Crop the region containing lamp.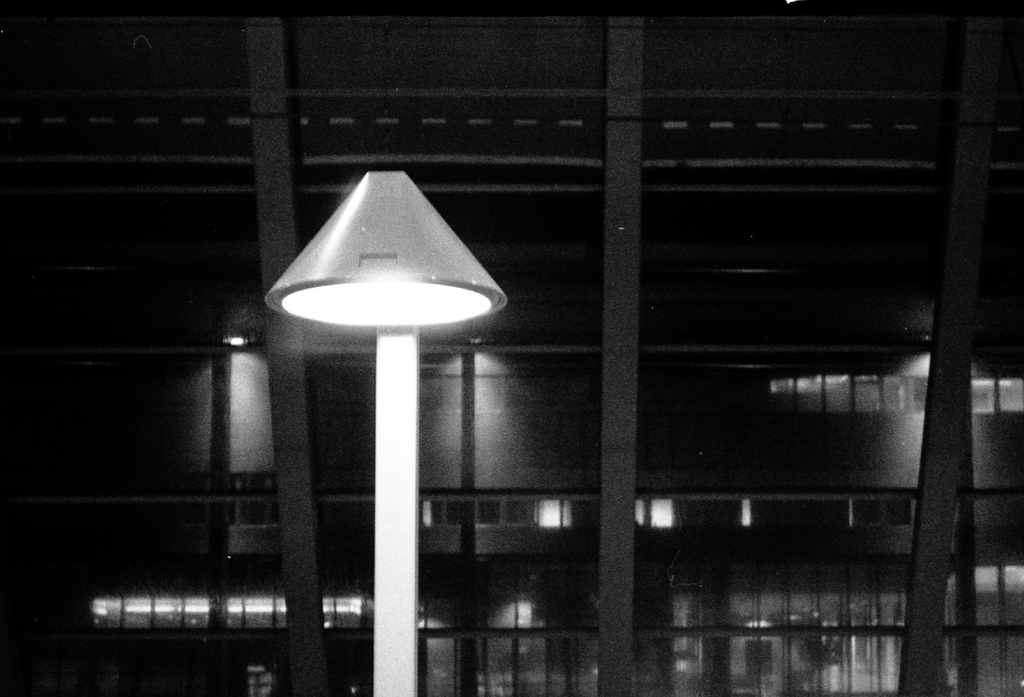
Crop region: pyautogui.locateOnScreen(259, 166, 509, 696).
